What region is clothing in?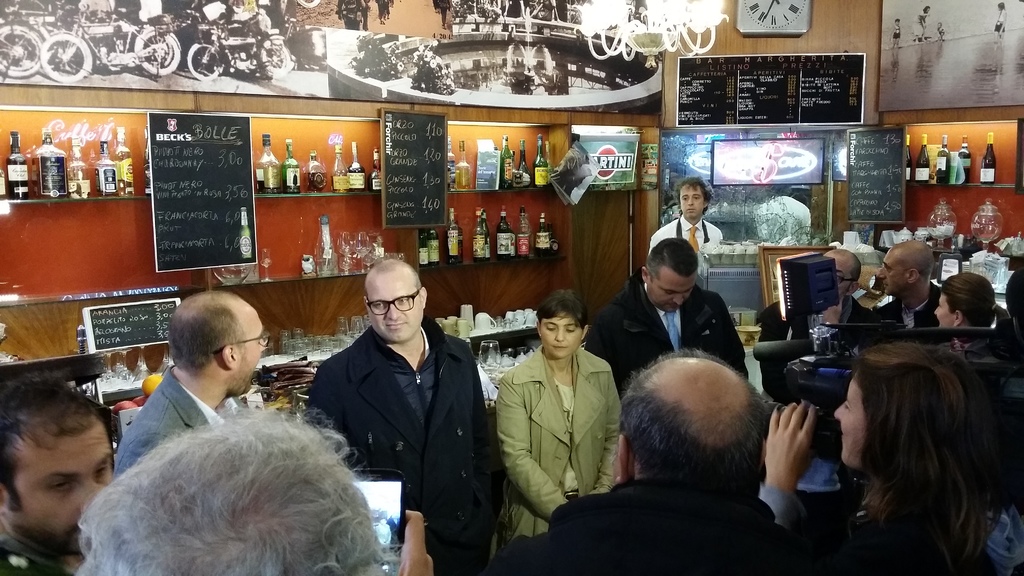
pyautogui.locateOnScreen(310, 335, 500, 575).
